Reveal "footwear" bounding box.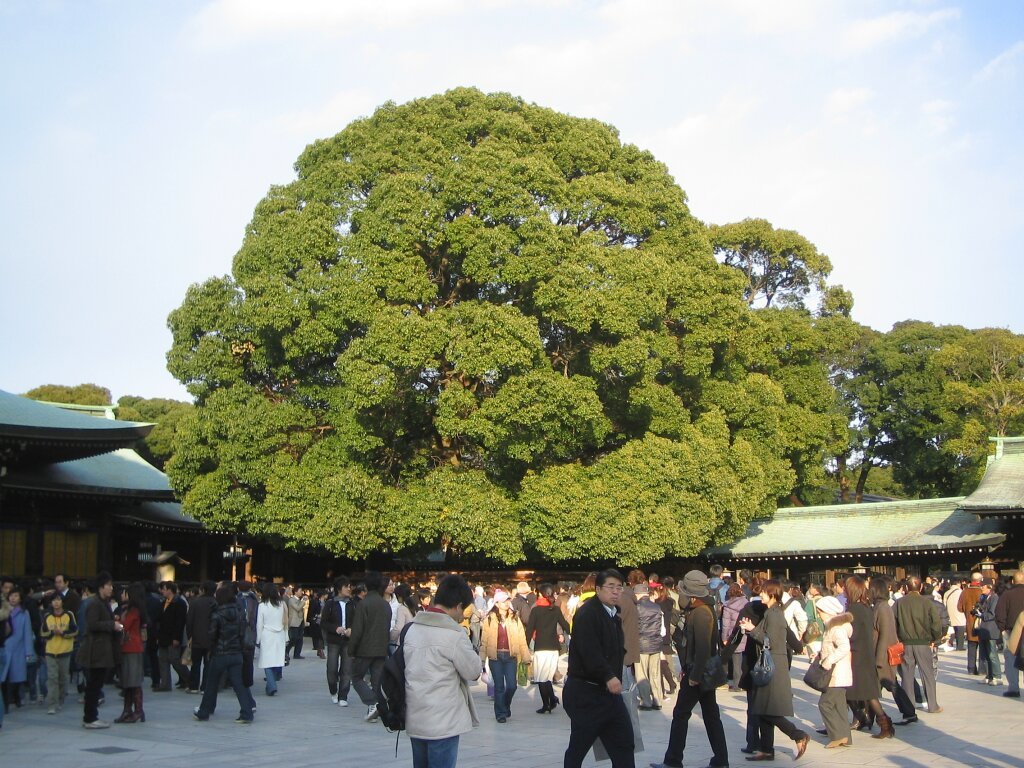
Revealed: (239,717,247,725).
